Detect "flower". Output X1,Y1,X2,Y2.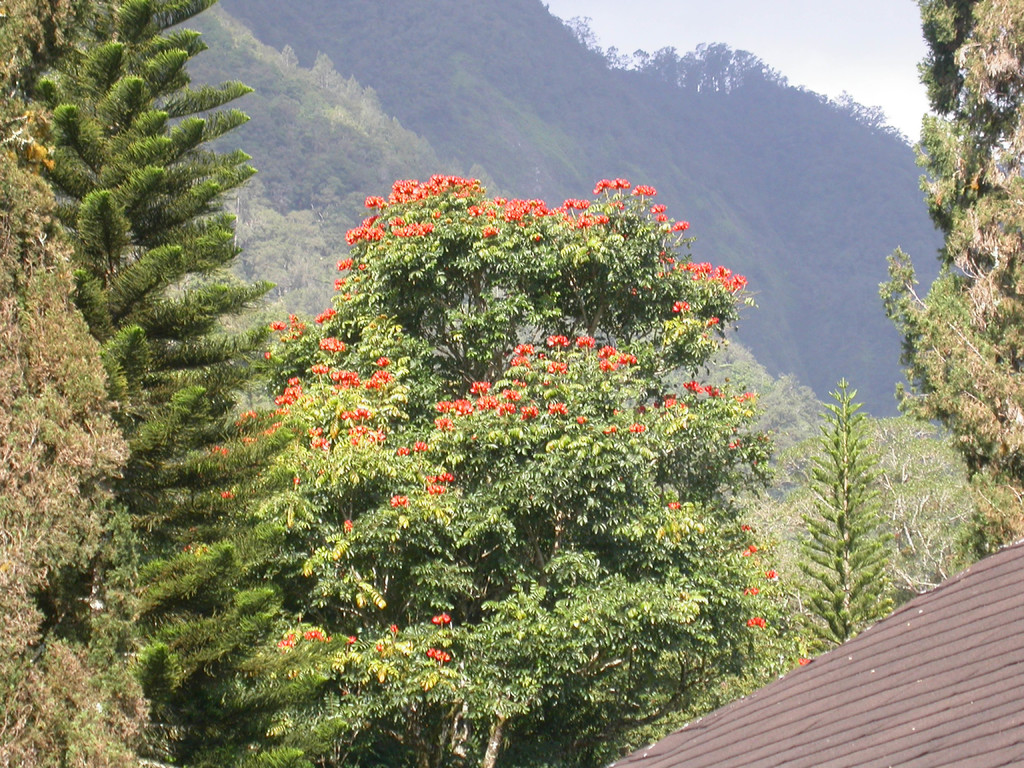
389,623,404,636.
